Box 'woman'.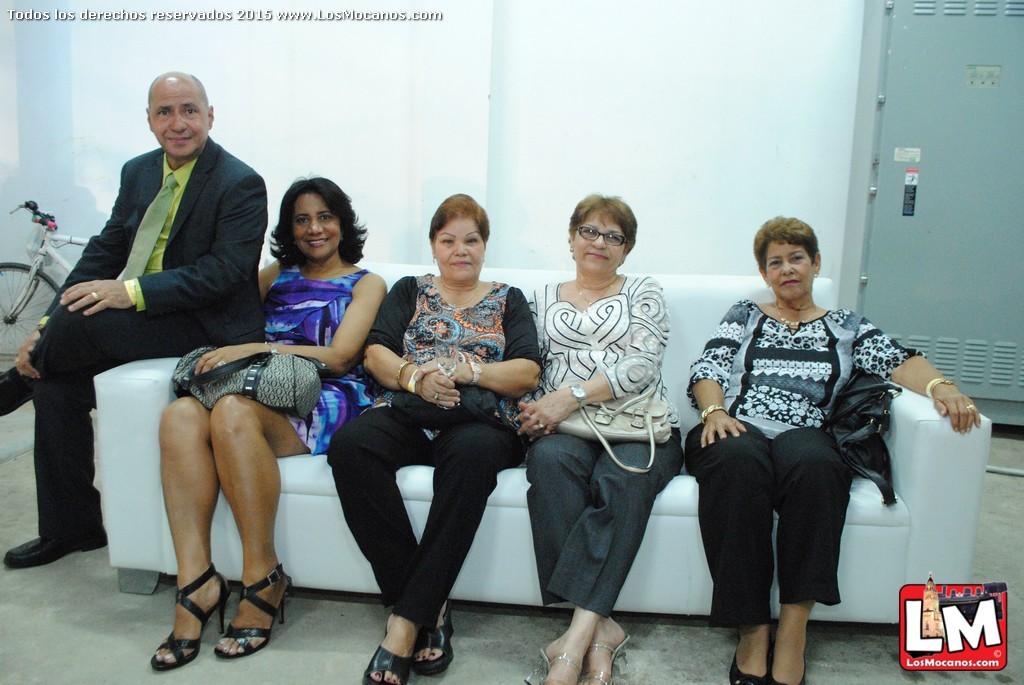
locate(509, 193, 685, 684).
